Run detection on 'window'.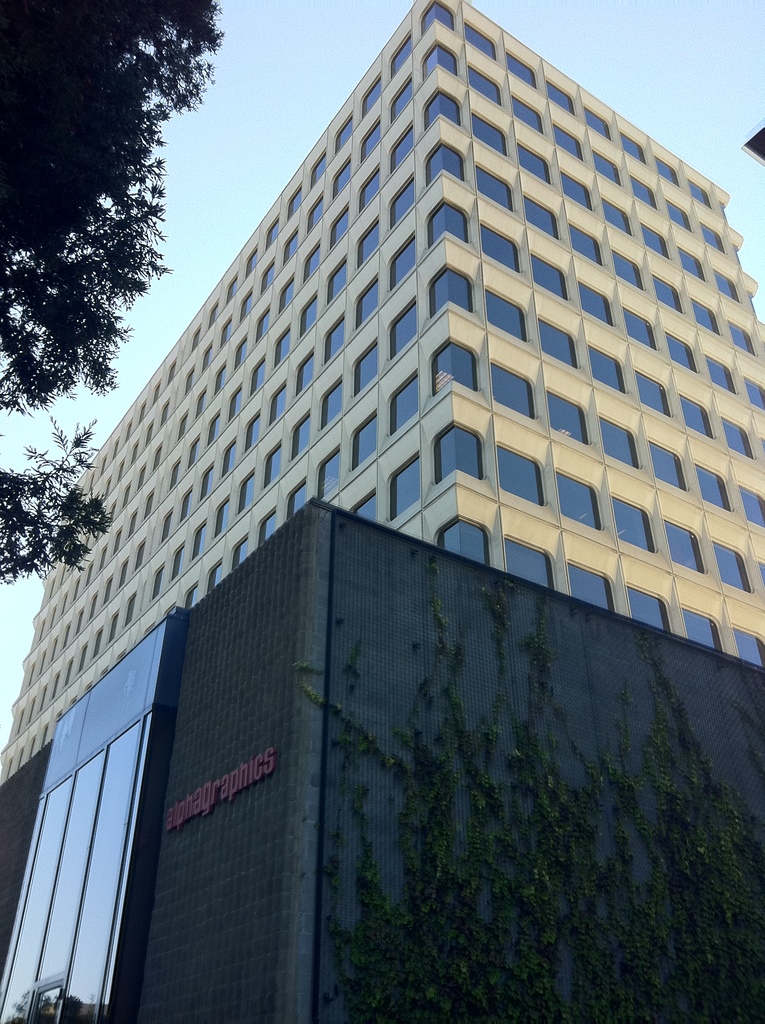
Result: BBox(85, 561, 93, 584).
